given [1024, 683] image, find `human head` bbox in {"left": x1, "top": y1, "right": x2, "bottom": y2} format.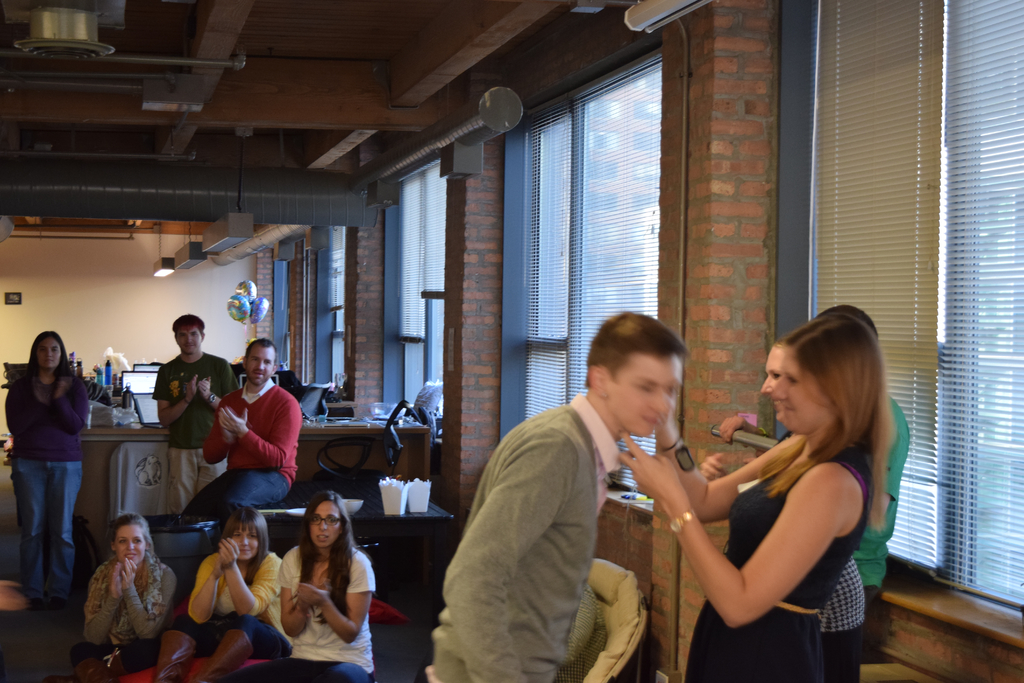
{"left": 591, "top": 318, "right": 708, "bottom": 456}.
